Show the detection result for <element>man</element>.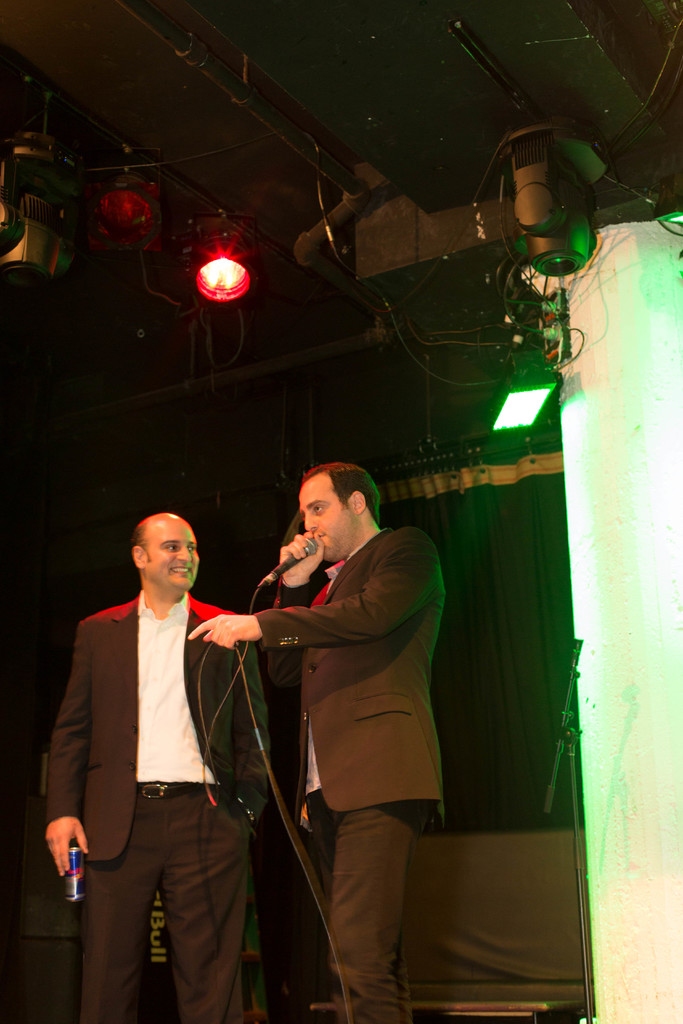
(186, 461, 444, 1023).
